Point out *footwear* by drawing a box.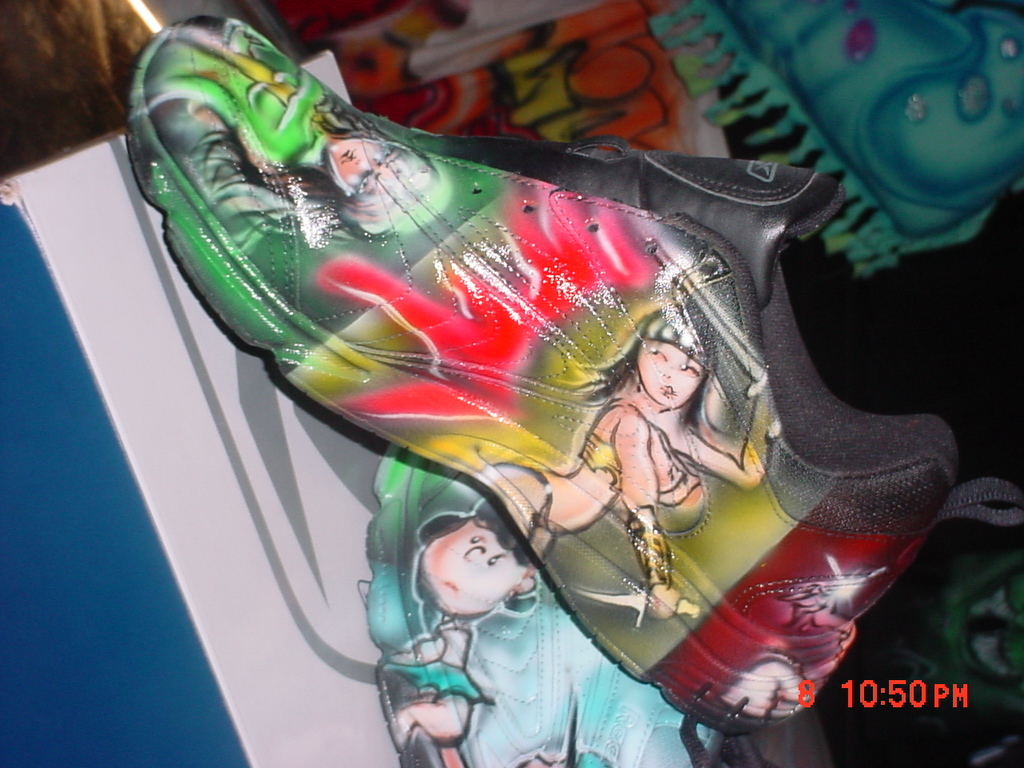
(367, 442, 765, 767).
